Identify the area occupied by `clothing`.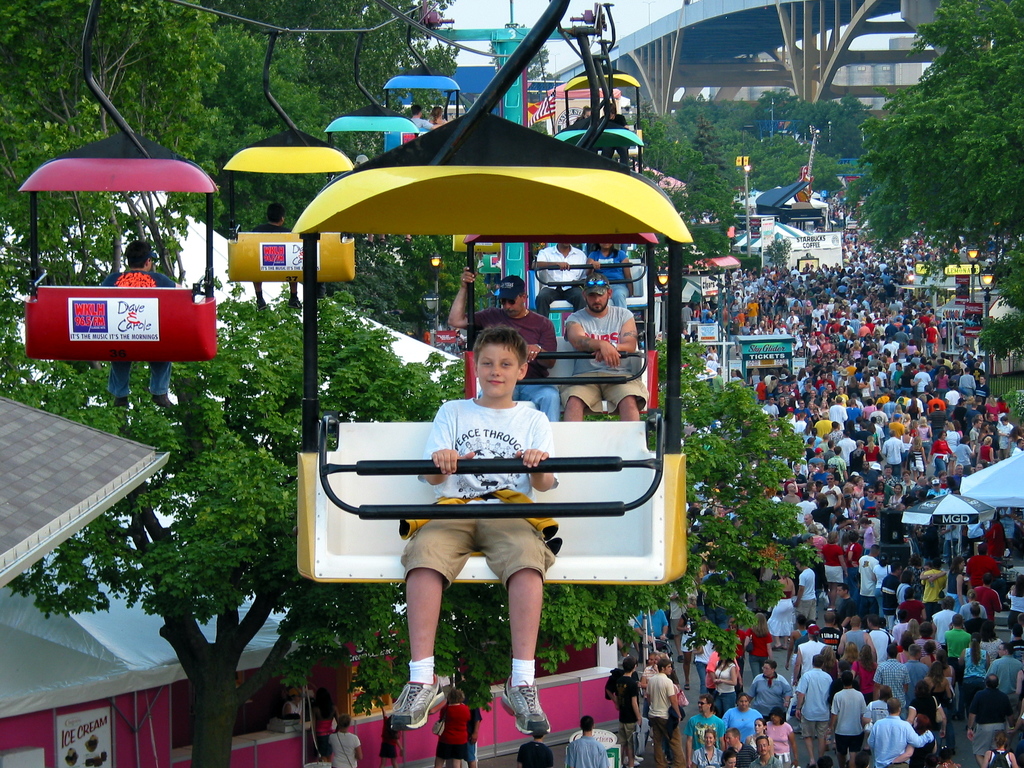
Area: <bbox>518, 742, 548, 766</bbox>.
